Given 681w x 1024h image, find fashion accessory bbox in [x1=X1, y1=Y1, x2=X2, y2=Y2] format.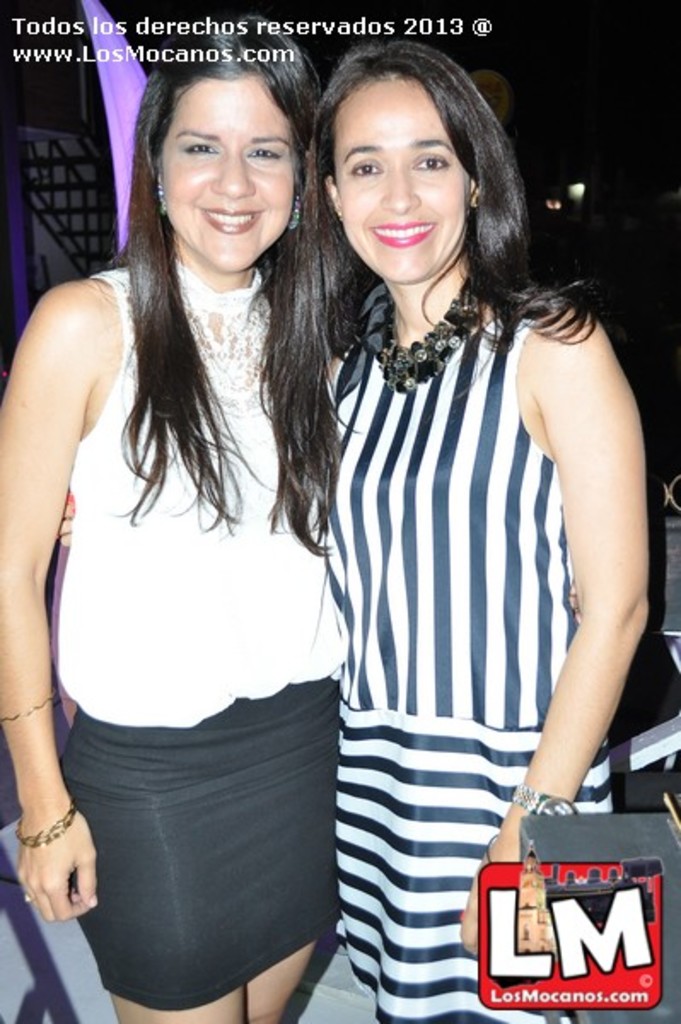
[x1=285, y1=191, x2=306, y2=232].
